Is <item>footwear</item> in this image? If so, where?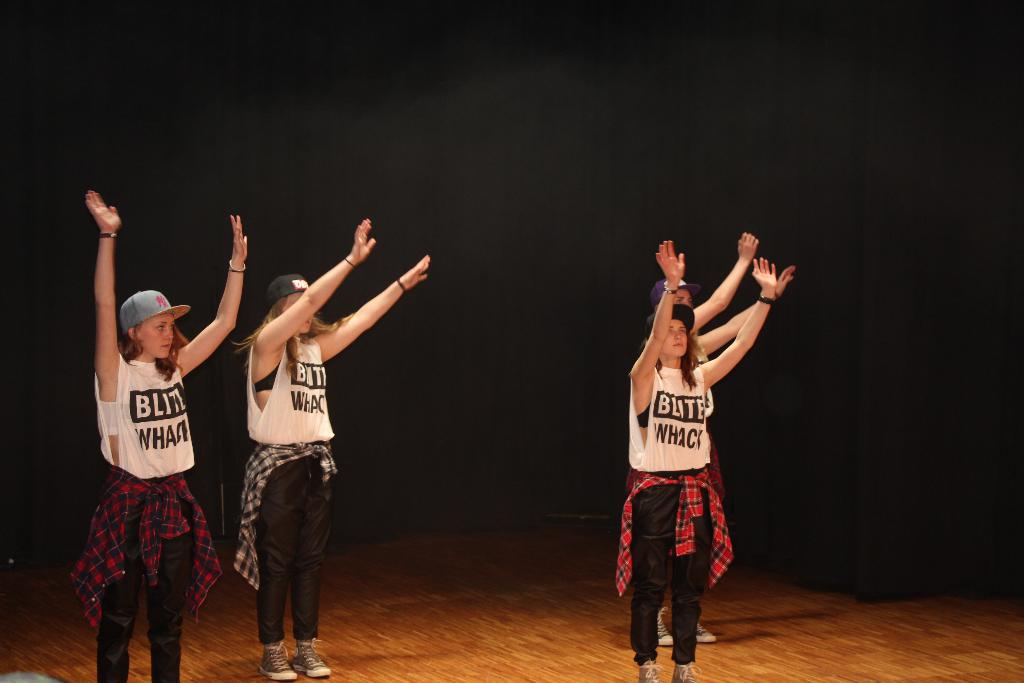
Yes, at rect(636, 657, 662, 682).
